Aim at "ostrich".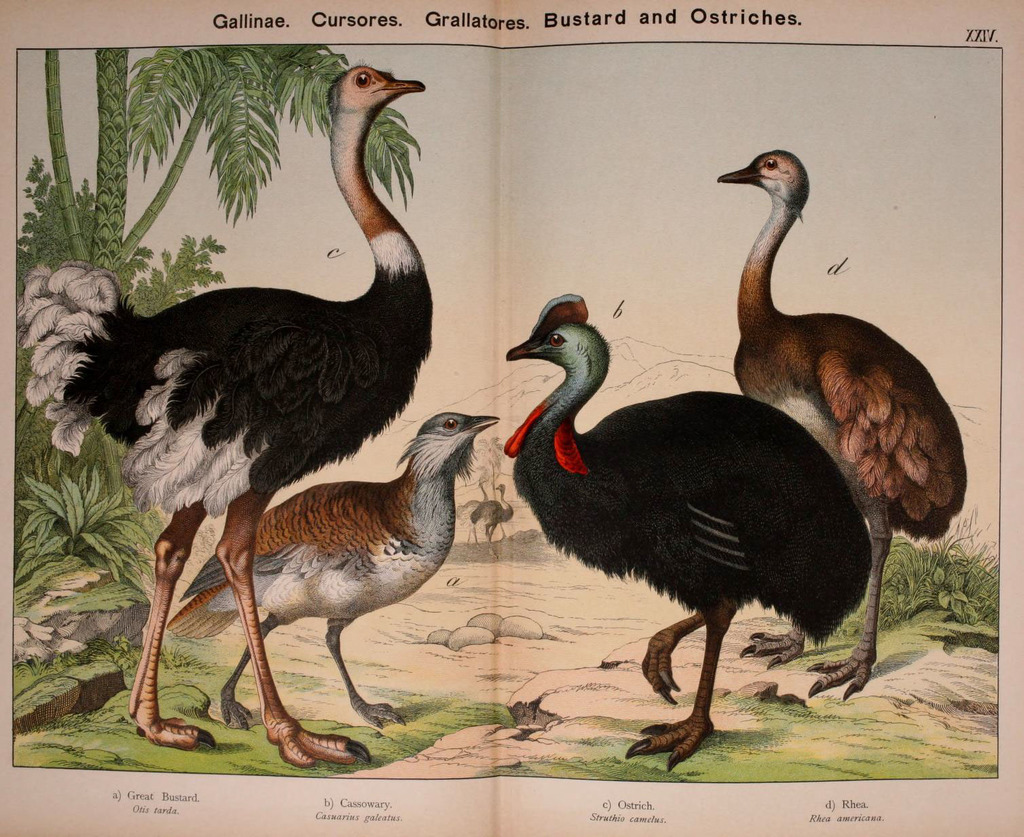
Aimed at (left=164, top=408, right=500, bottom=734).
